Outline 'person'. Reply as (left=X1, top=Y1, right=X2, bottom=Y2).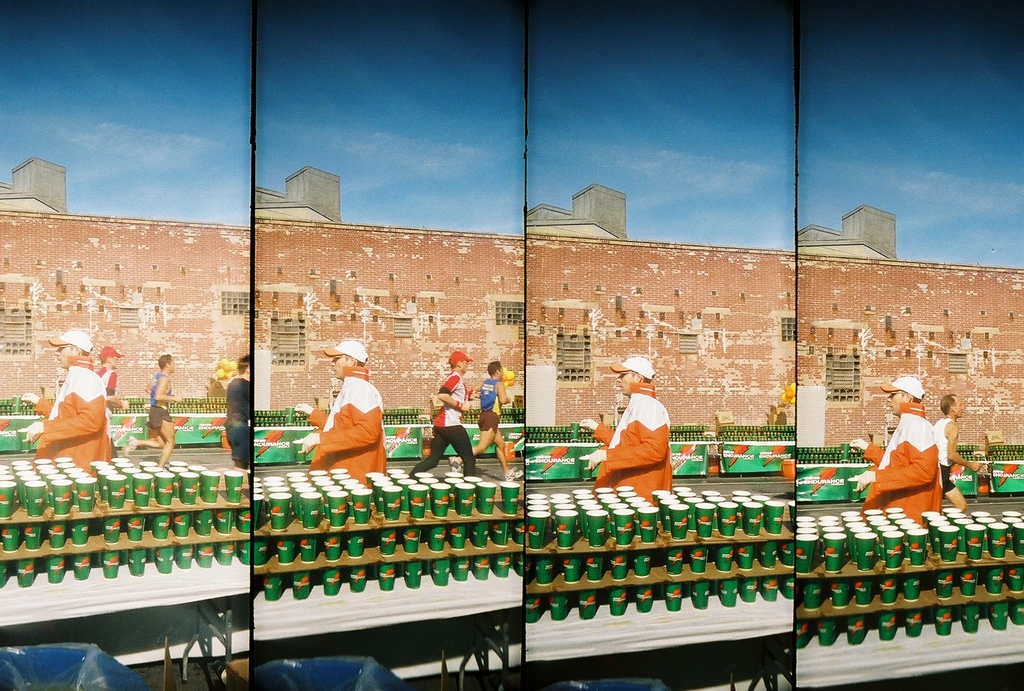
(left=221, top=356, right=252, bottom=470).
